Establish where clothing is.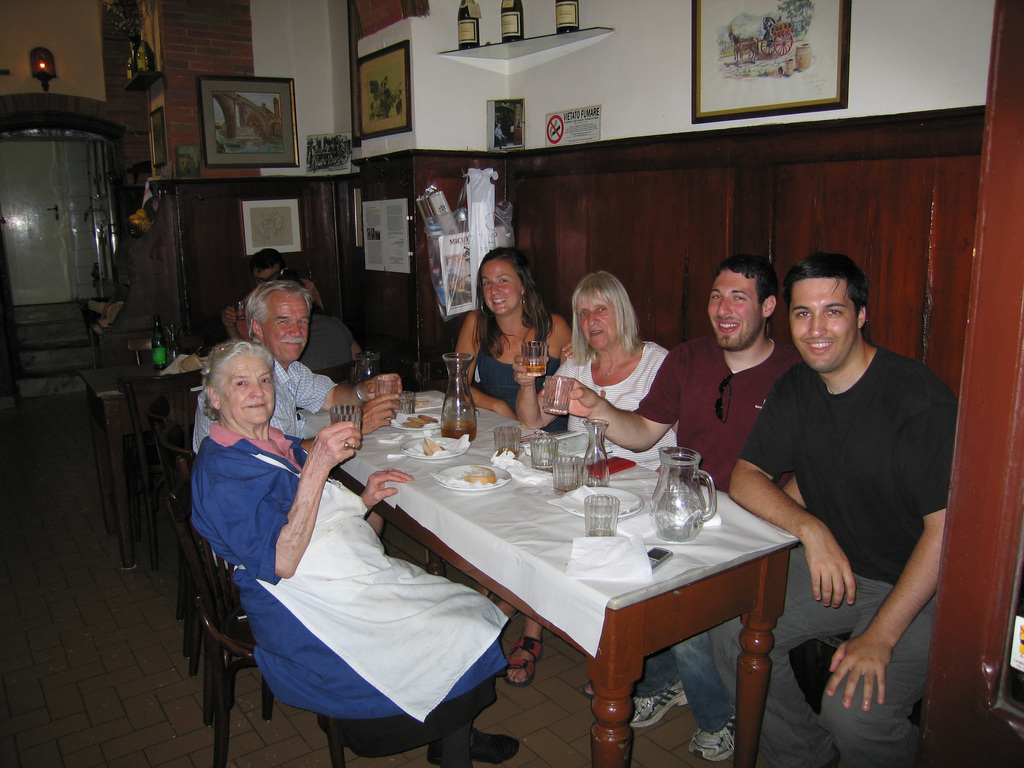
Established at {"x1": 185, "y1": 421, "x2": 510, "y2": 758}.
